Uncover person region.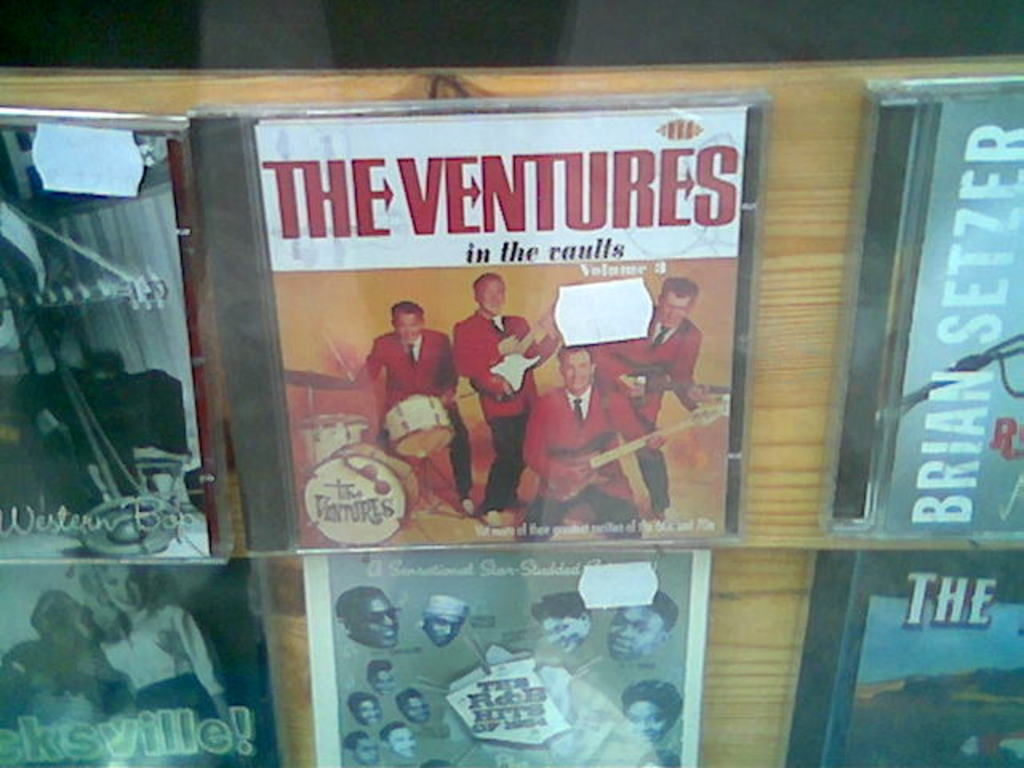
Uncovered: 379,723,418,760.
